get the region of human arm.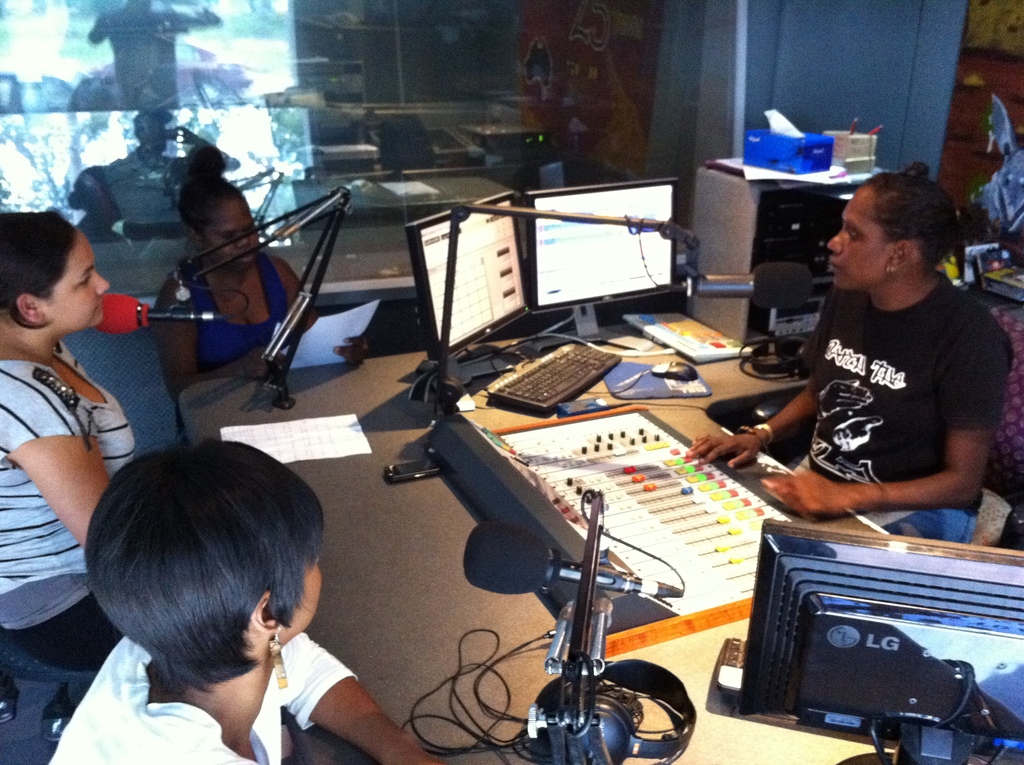
crop(151, 279, 278, 408).
